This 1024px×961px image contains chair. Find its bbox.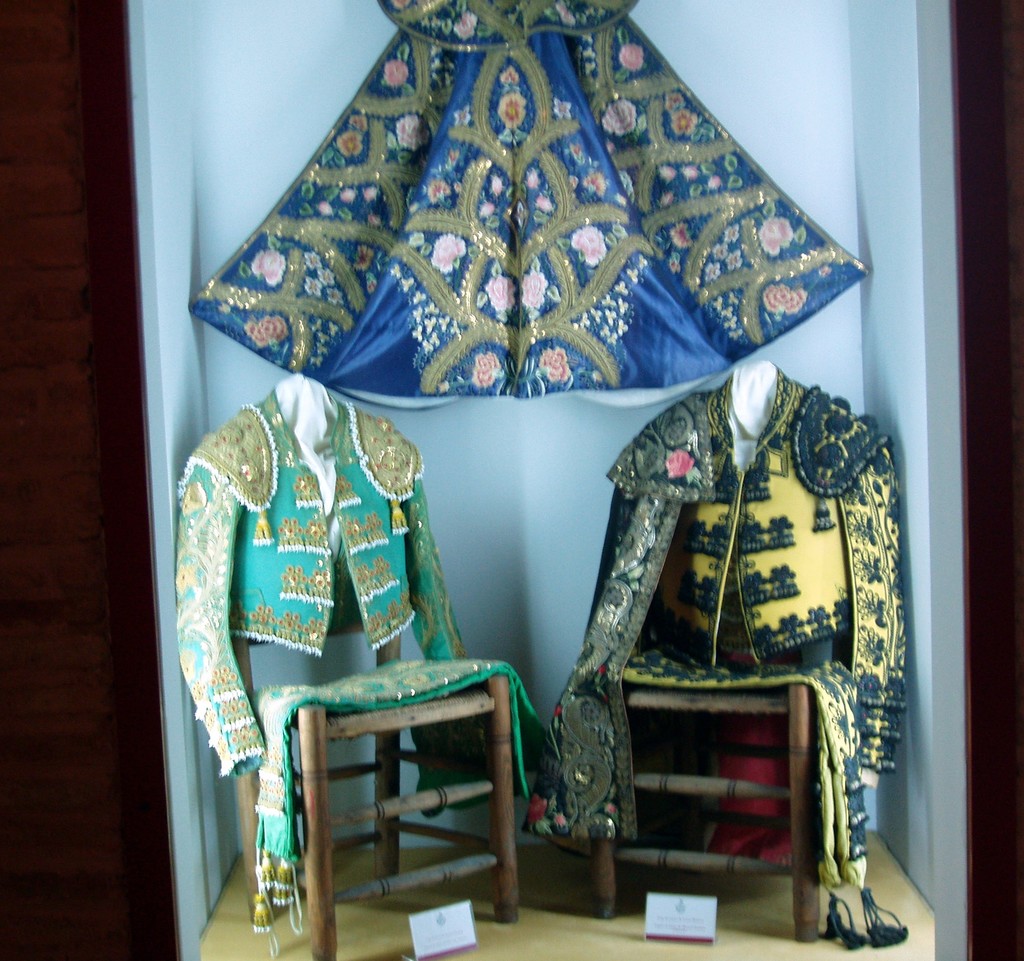
188 502 529 949.
